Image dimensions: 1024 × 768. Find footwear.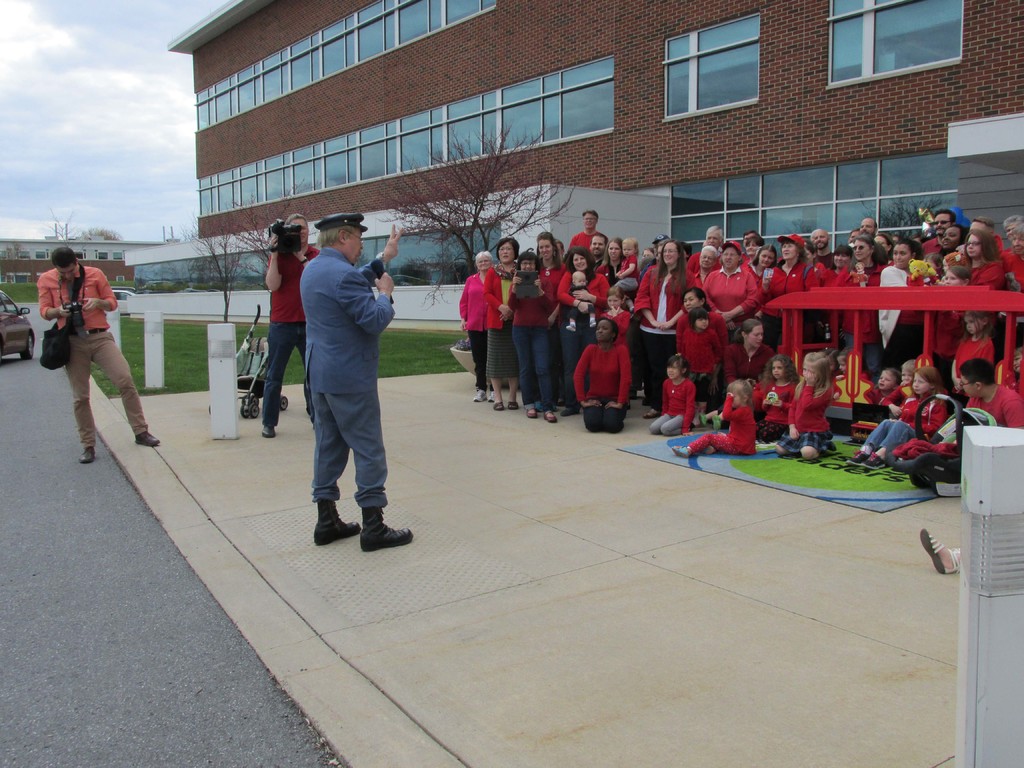
bbox=[472, 389, 488, 404].
